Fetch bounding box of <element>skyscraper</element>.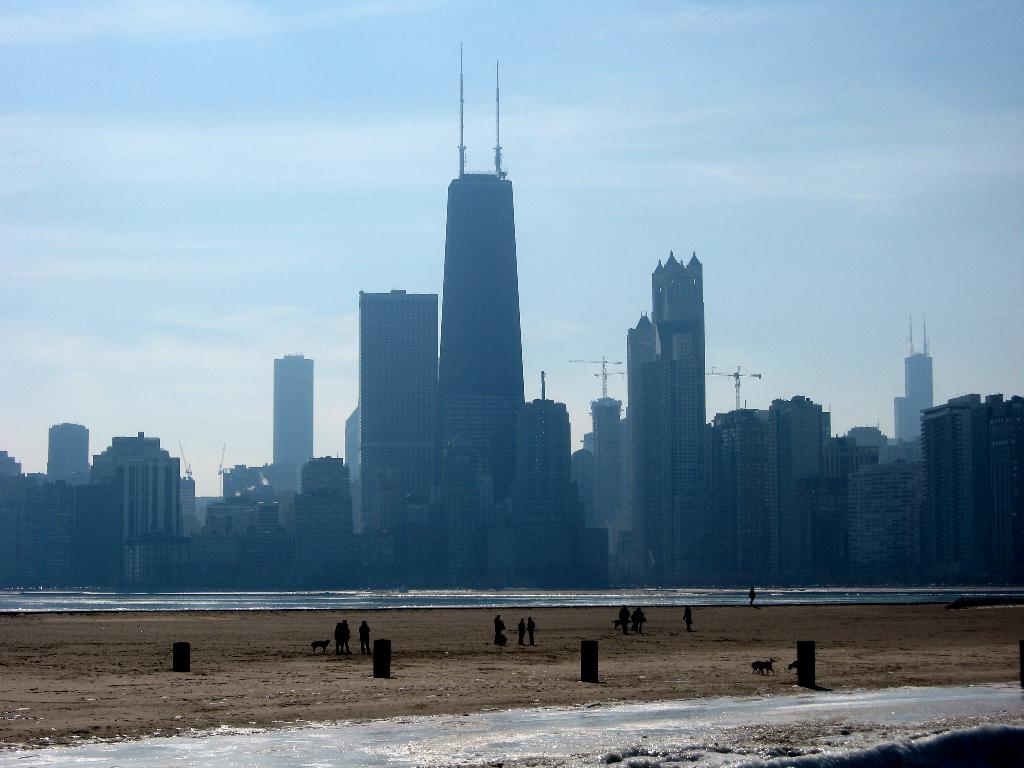
Bbox: box=[910, 360, 1021, 602].
